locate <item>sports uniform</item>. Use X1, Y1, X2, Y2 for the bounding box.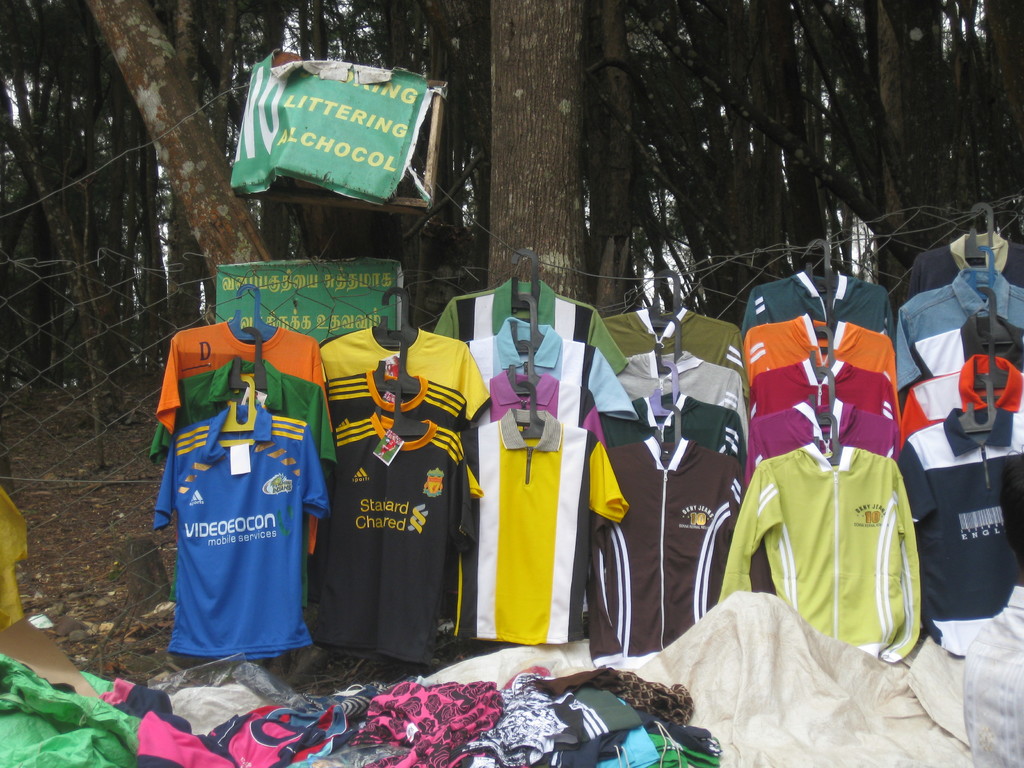
627, 339, 742, 428.
